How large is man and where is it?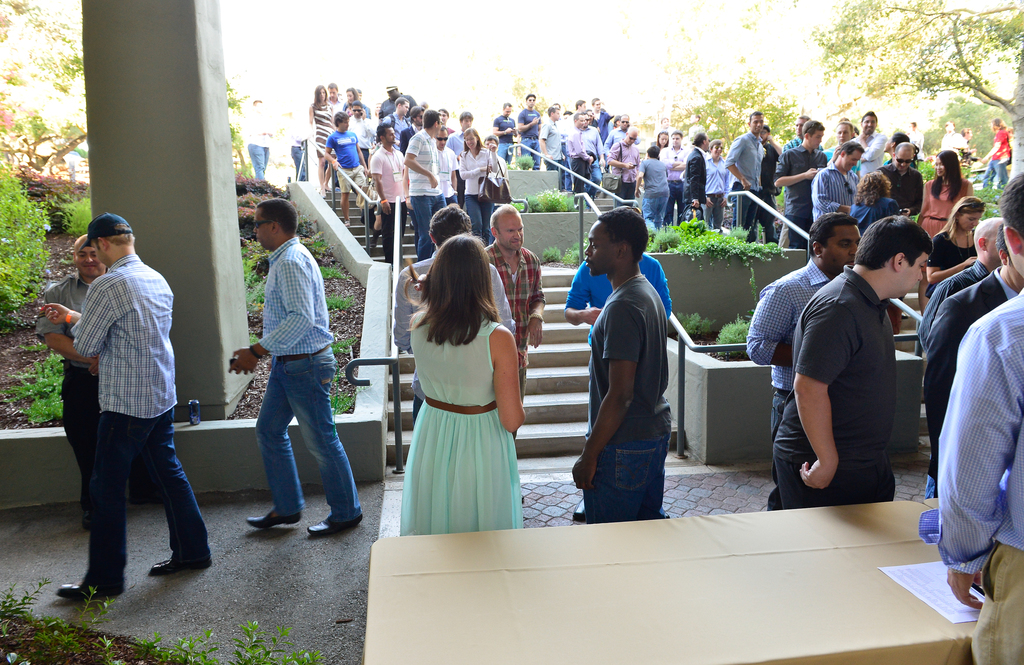
Bounding box: (682, 127, 708, 224).
